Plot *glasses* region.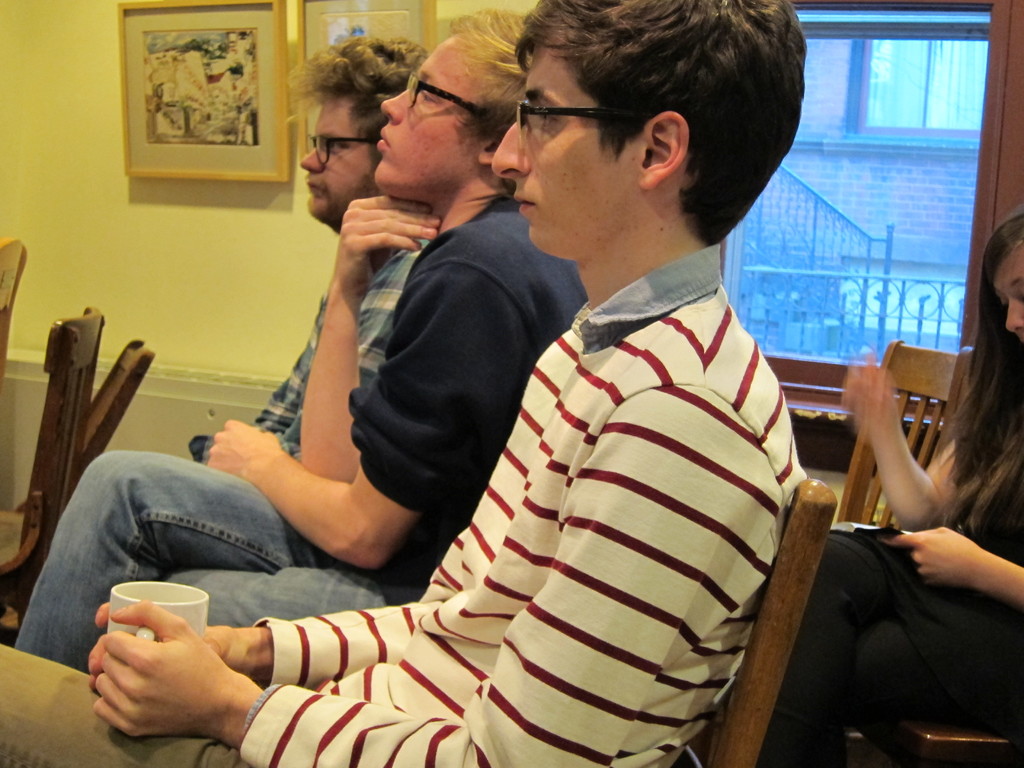
Plotted at x1=406 y1=70 x2=504 y2=127.
